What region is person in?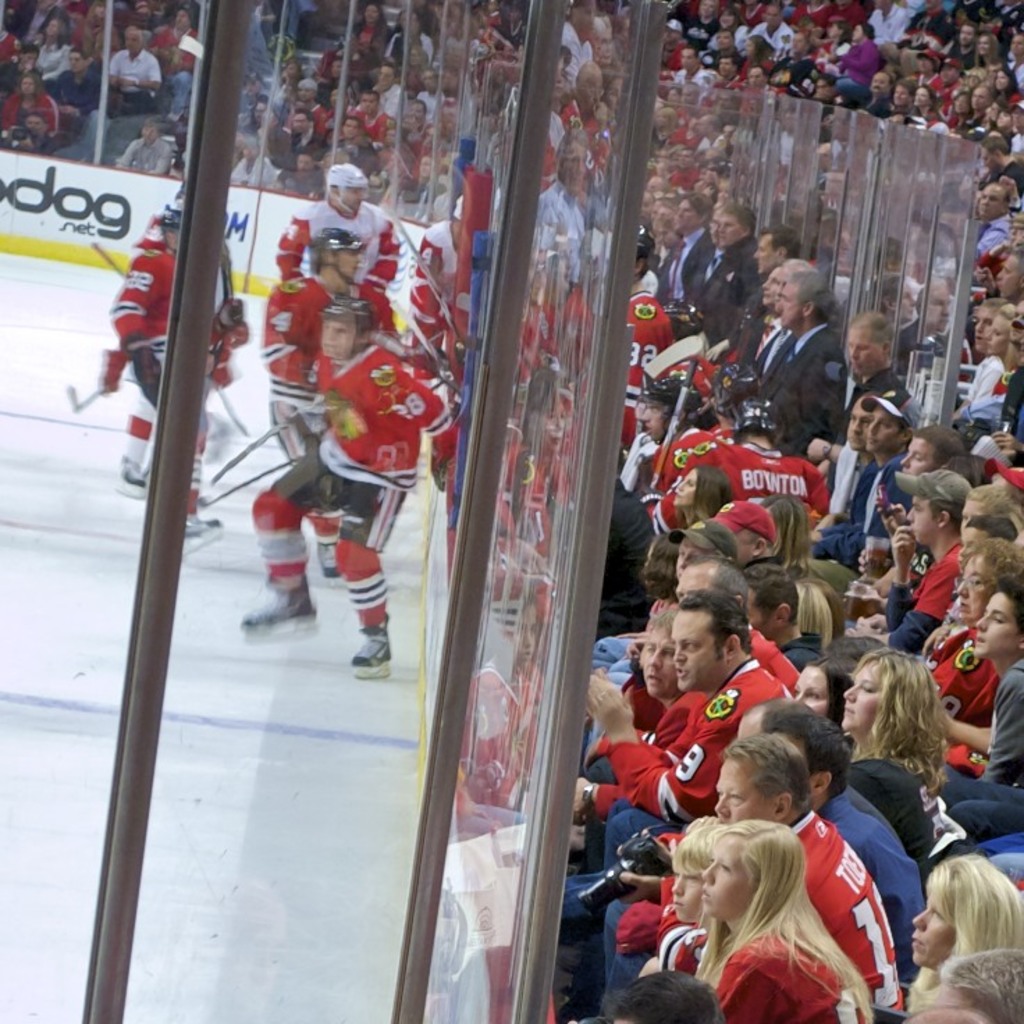
select_region(246, 295, 454, 676).
